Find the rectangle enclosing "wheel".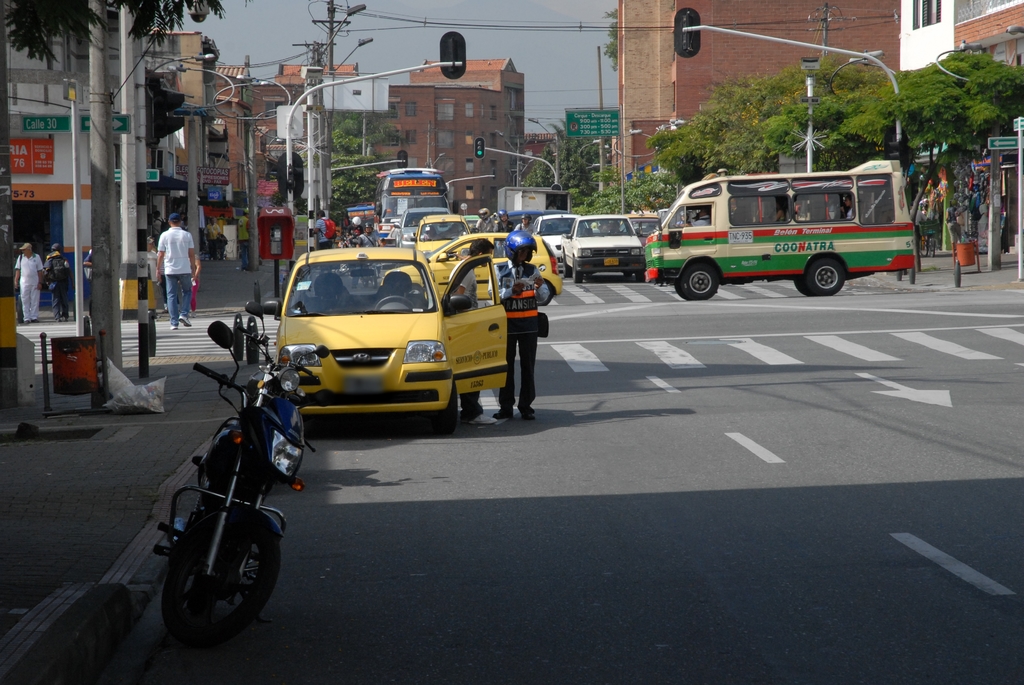
box(152, 522, 259, 645).
